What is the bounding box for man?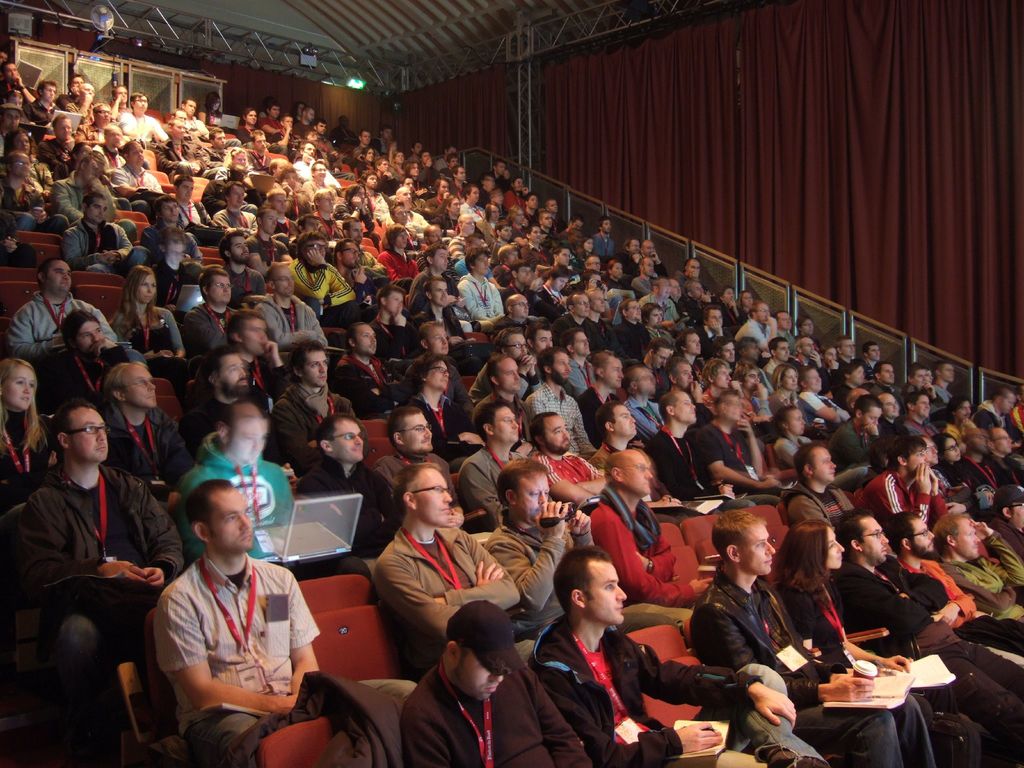
region(35, 112, 81, 177).
